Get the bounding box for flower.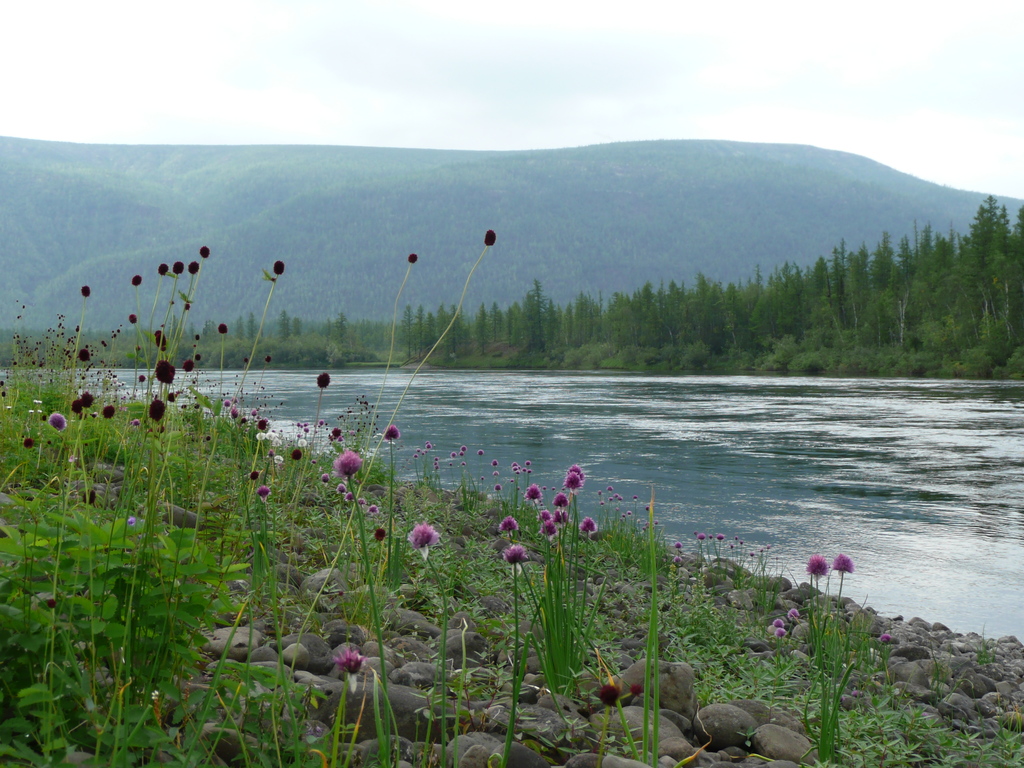
(left=355, top=495, right=365, bottom=506).
